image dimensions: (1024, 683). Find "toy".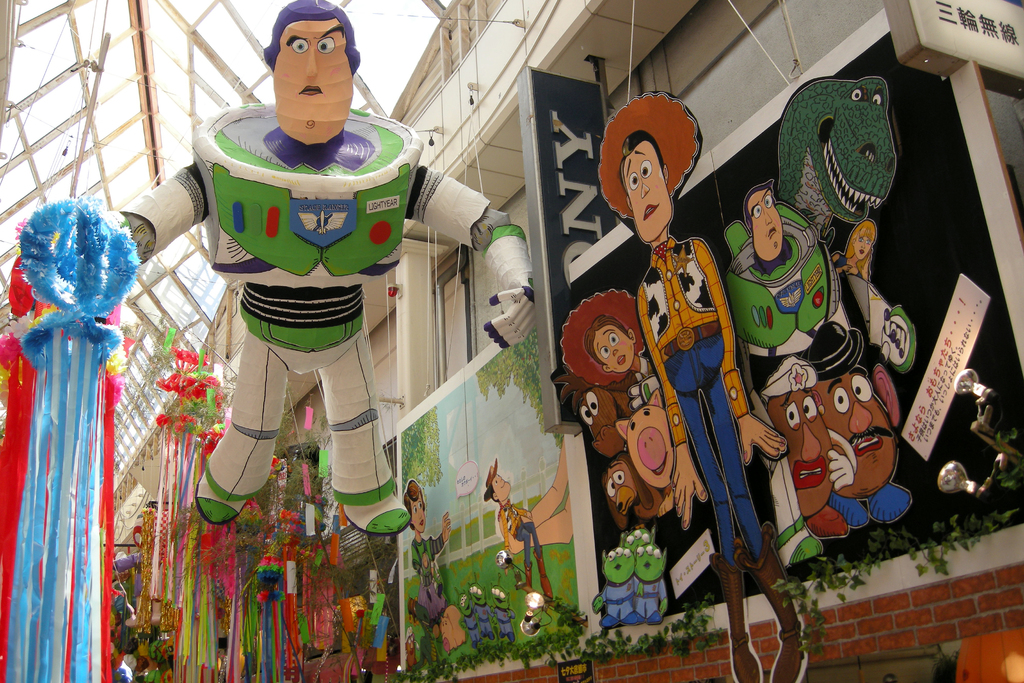
{"x1": 404, "y1": 636, "x2": 429, "y2": 675}.
